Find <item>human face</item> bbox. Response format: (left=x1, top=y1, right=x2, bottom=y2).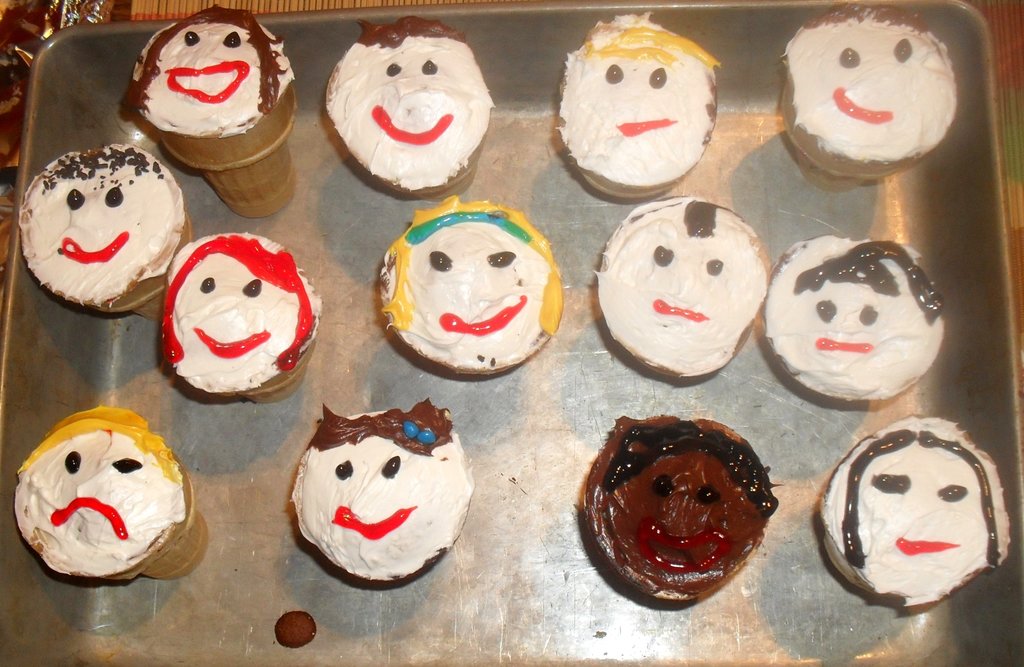
(left=810, top=415, right=1007, bottom=613).
